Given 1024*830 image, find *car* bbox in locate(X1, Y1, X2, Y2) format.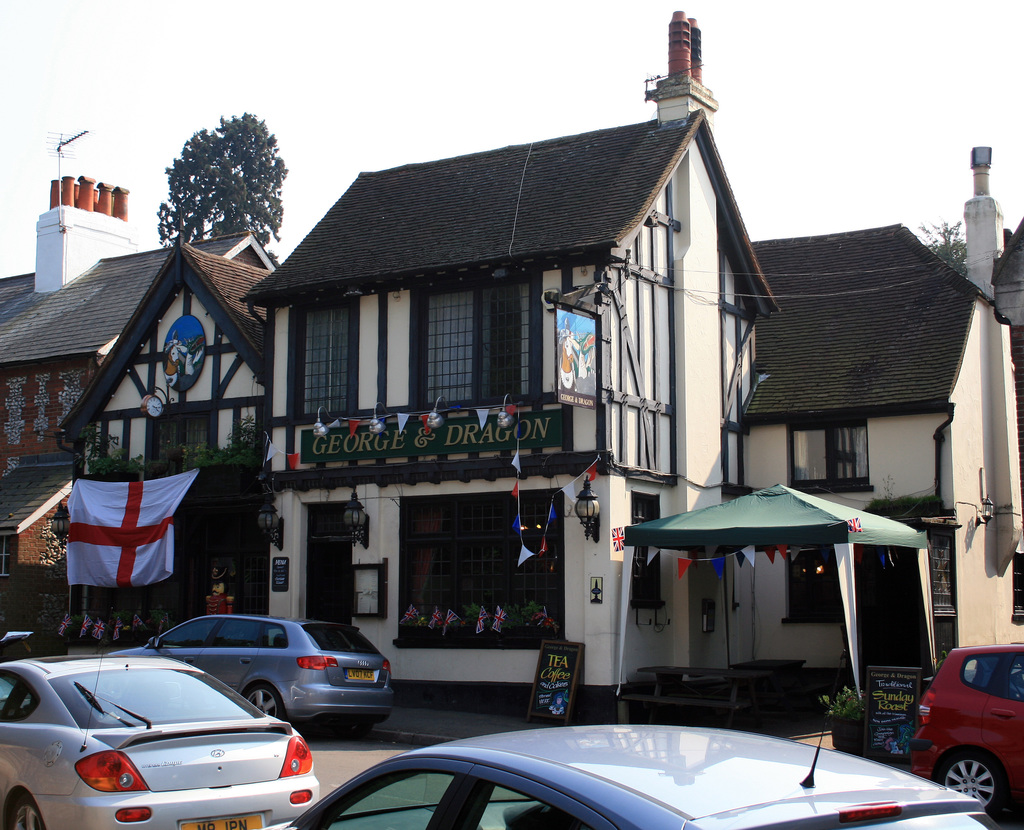
locate(289, 648, 993, 829).
